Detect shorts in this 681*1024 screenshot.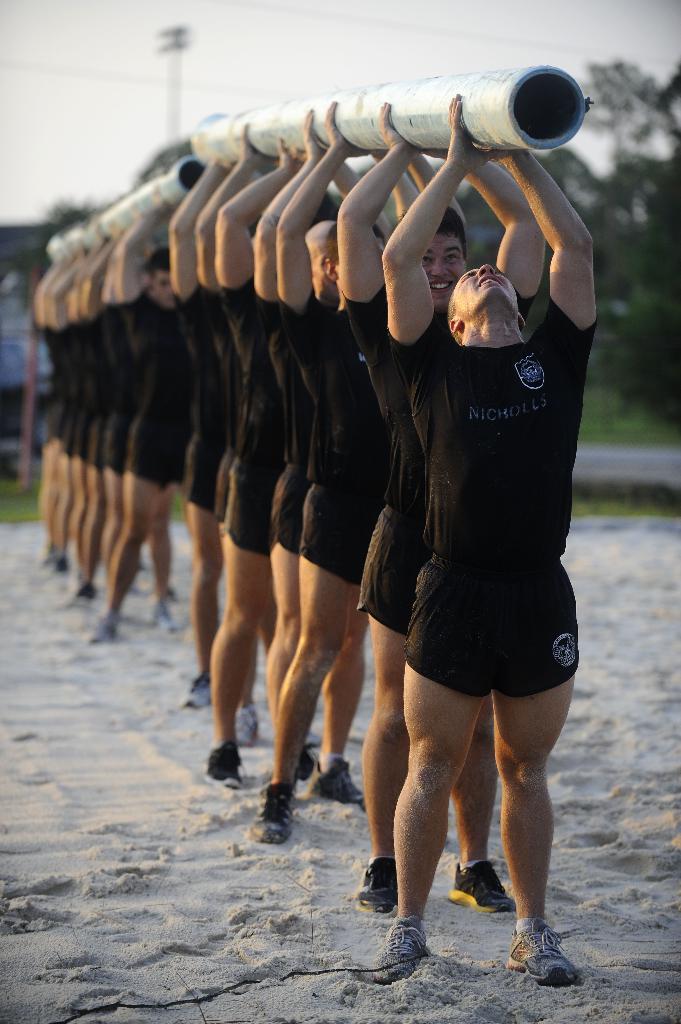
Detection: BBox(300, 475, 364, 585).
